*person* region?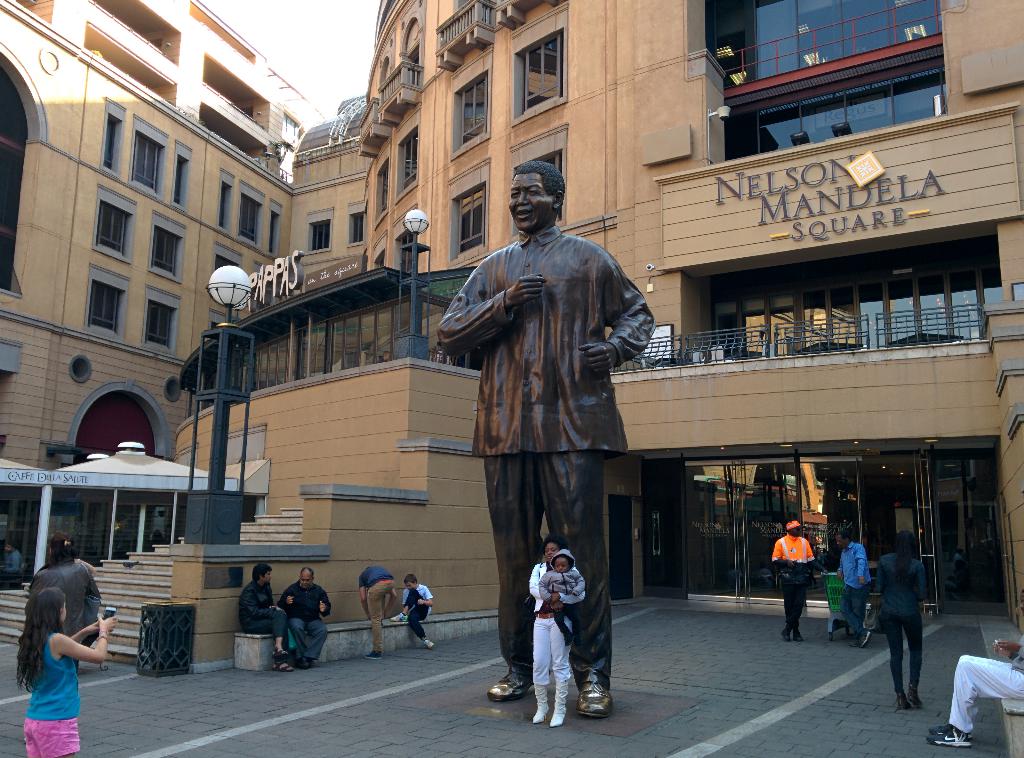
bbox(0, 542, 22, 574)
